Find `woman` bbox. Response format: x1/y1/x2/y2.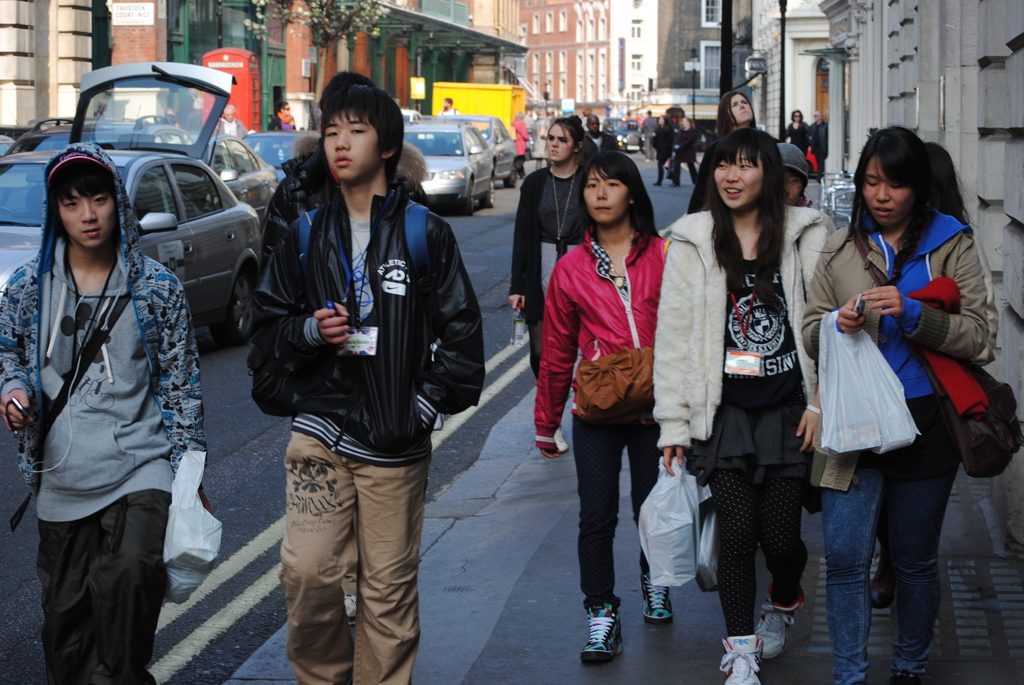
797/123/991/684.
